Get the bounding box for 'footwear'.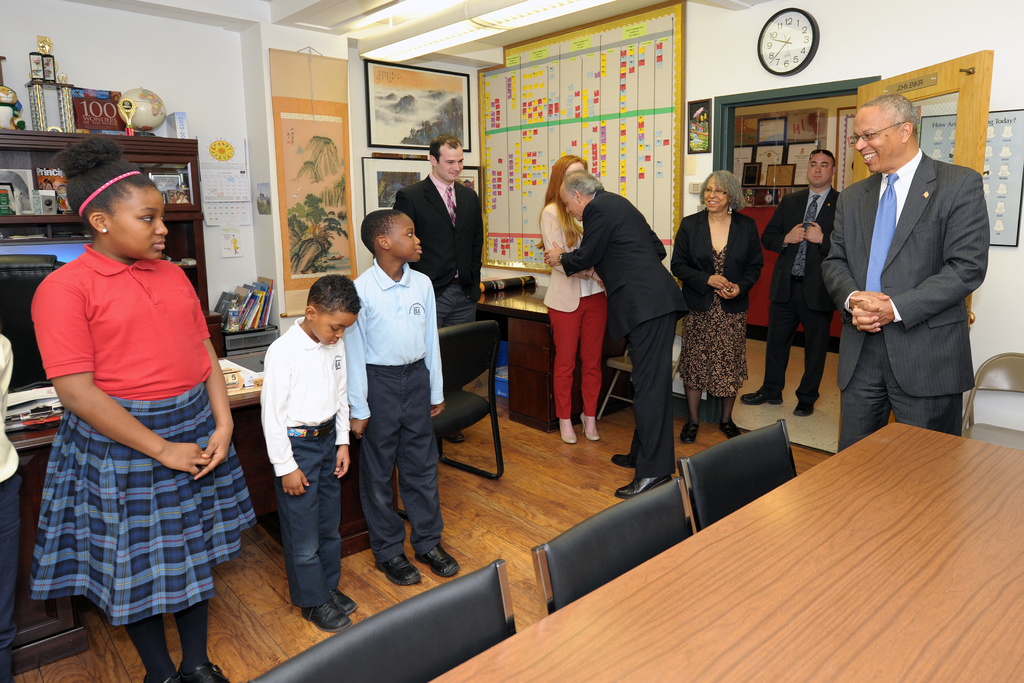
crop(721, 421, 743, 437).
